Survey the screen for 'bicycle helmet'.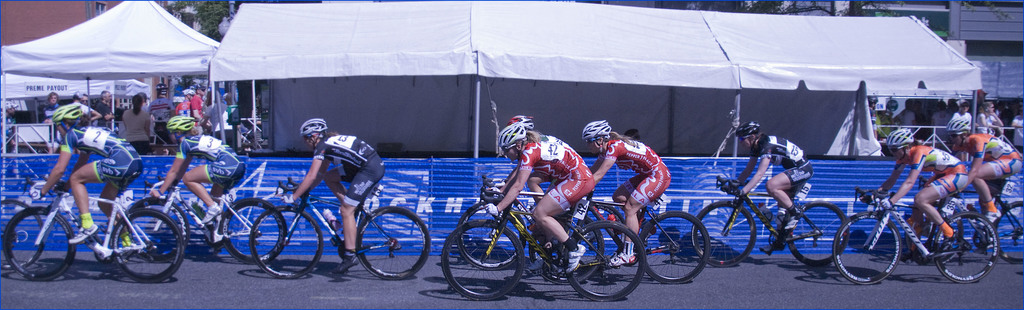
Survey found: [886,130,915,156].
